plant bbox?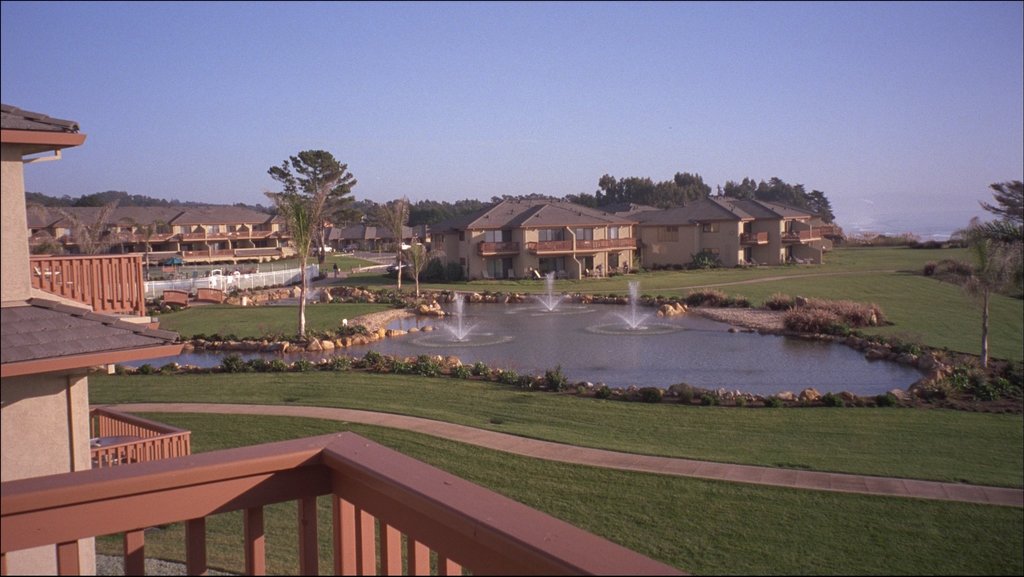
x1=392 y1=356 x2=411 y2=374
